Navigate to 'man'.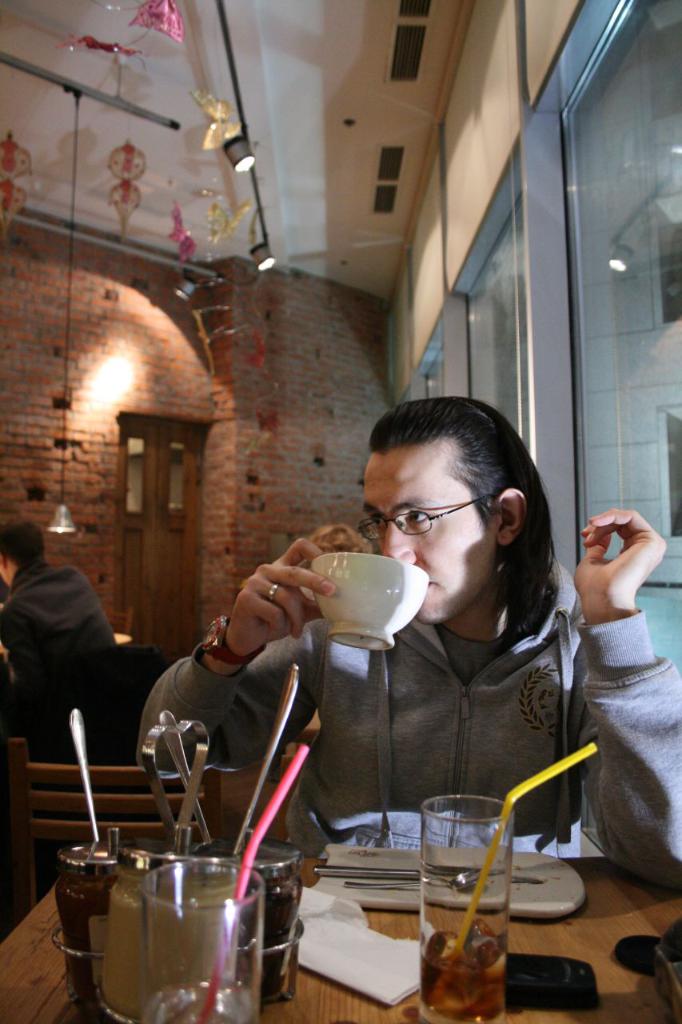
Navigation target: <box>0,521,134,760</box>.
